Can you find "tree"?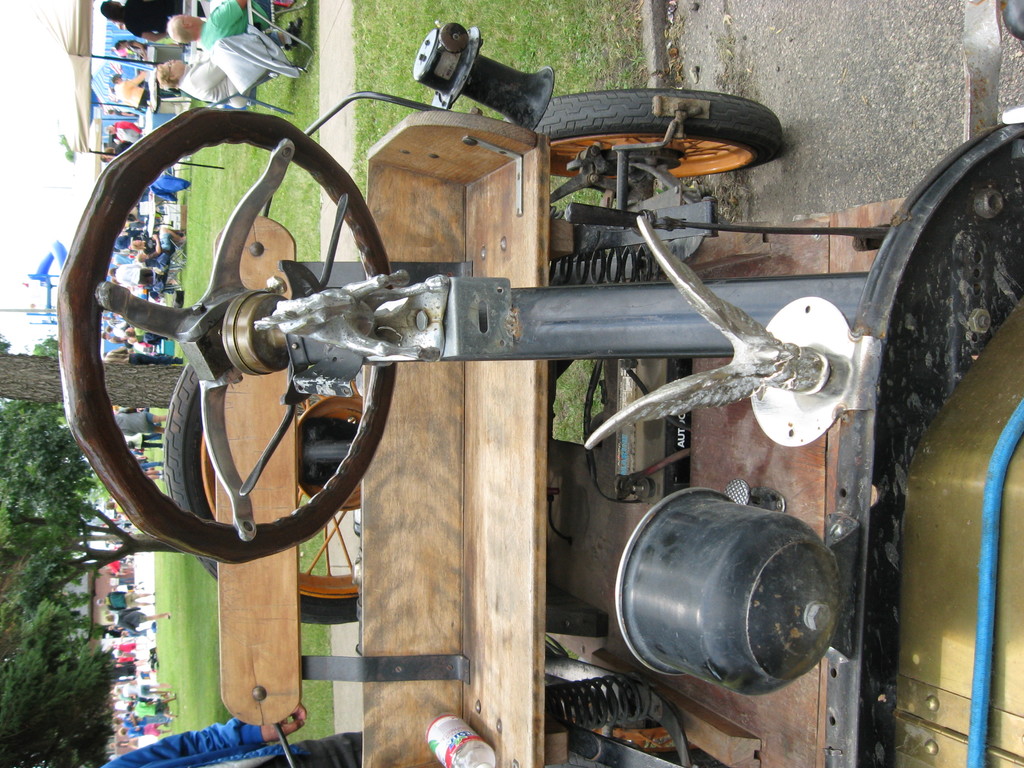
Yes, bounding box: (x1=0, y1=333, x2=202, y2=604).
